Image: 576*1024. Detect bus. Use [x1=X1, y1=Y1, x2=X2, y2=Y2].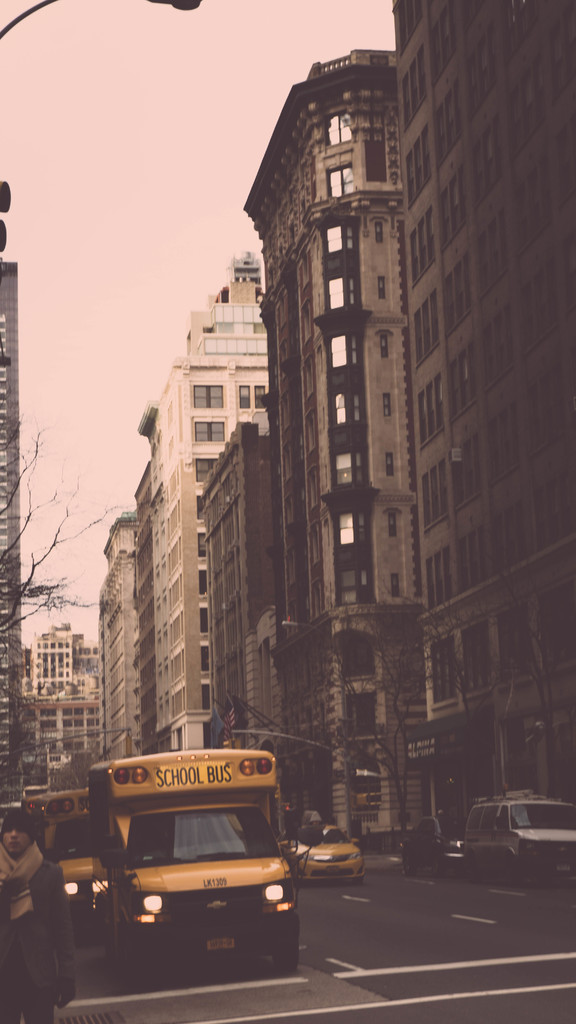
[x1=88, y1=742, x2=321, y2=970].
